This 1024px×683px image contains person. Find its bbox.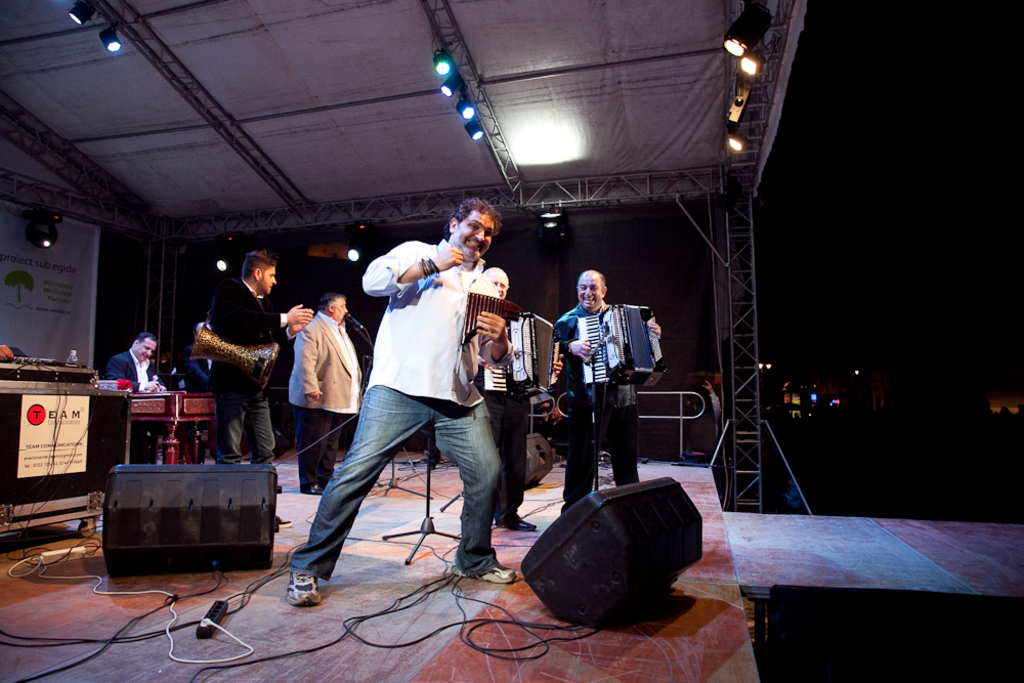
box=[97, 323, 167, 389].
